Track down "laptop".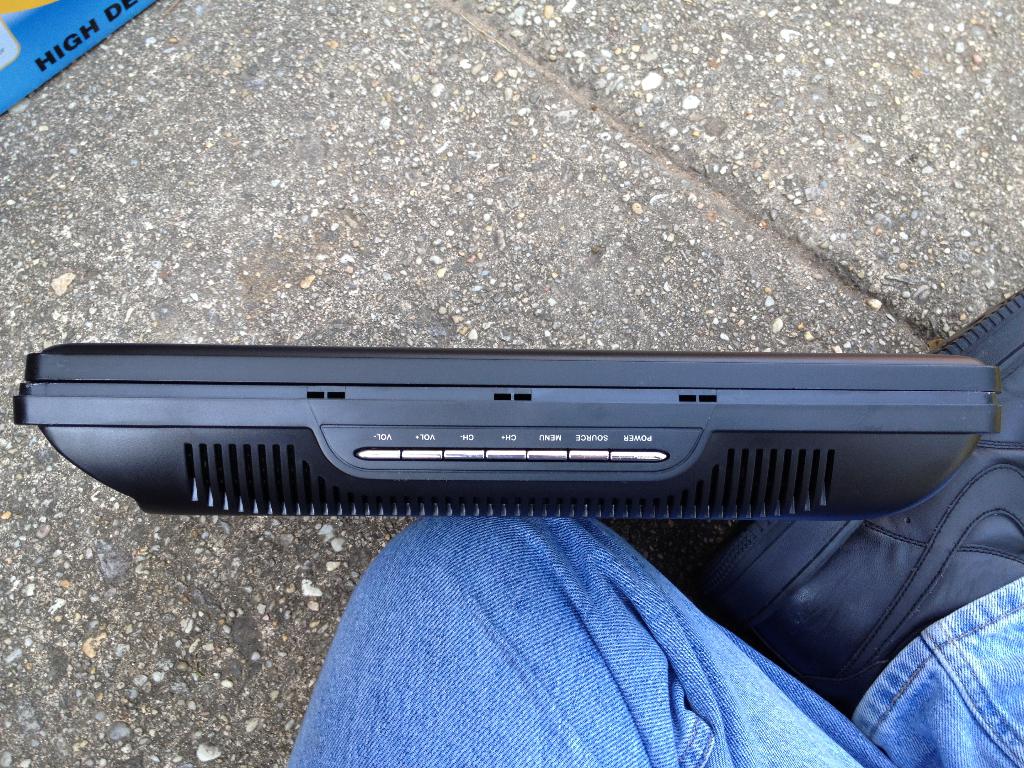
Tracked to 49 324 965 517.
